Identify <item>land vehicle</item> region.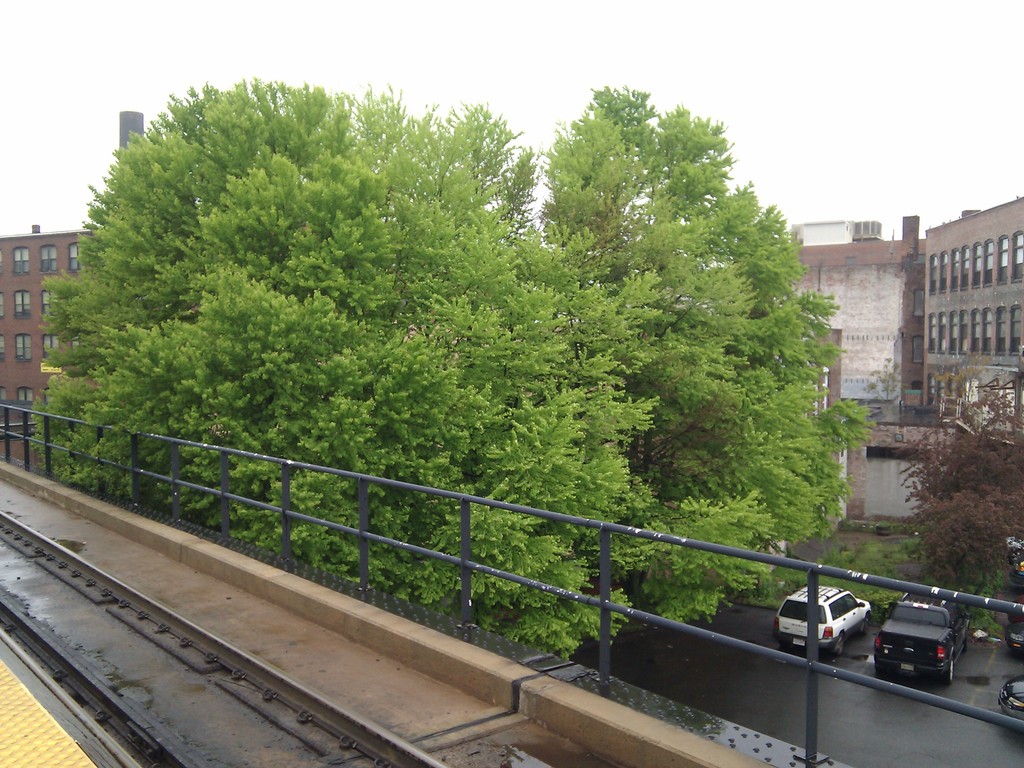
Region: x1=873, y1=596, x2=971, y2=682.
